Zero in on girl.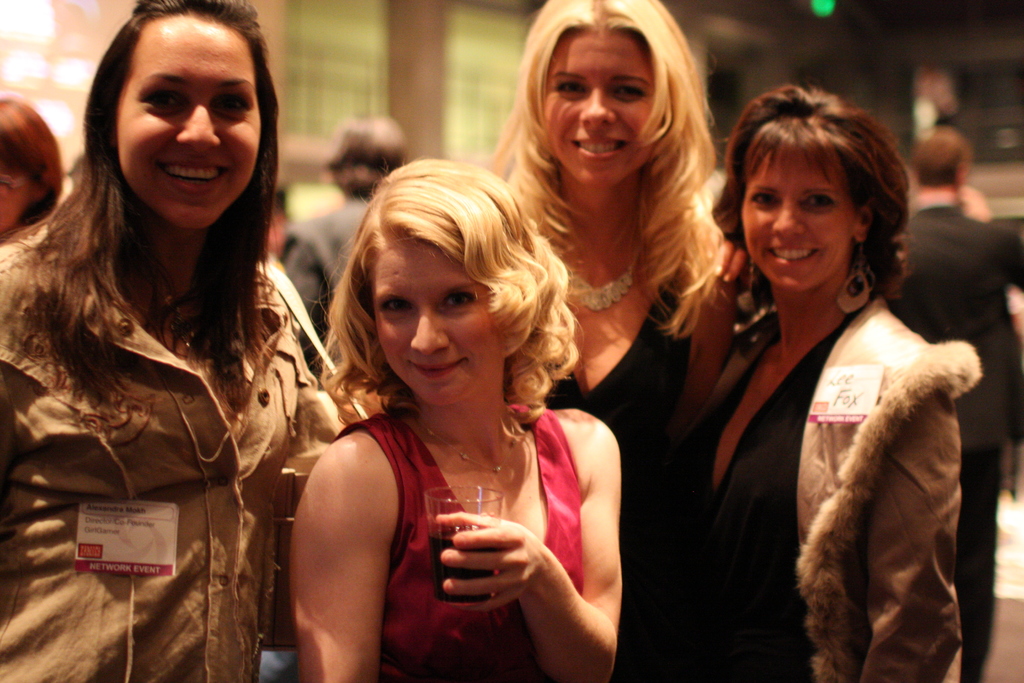
Zeroed in: BBox(289, 164, 621, 680).
